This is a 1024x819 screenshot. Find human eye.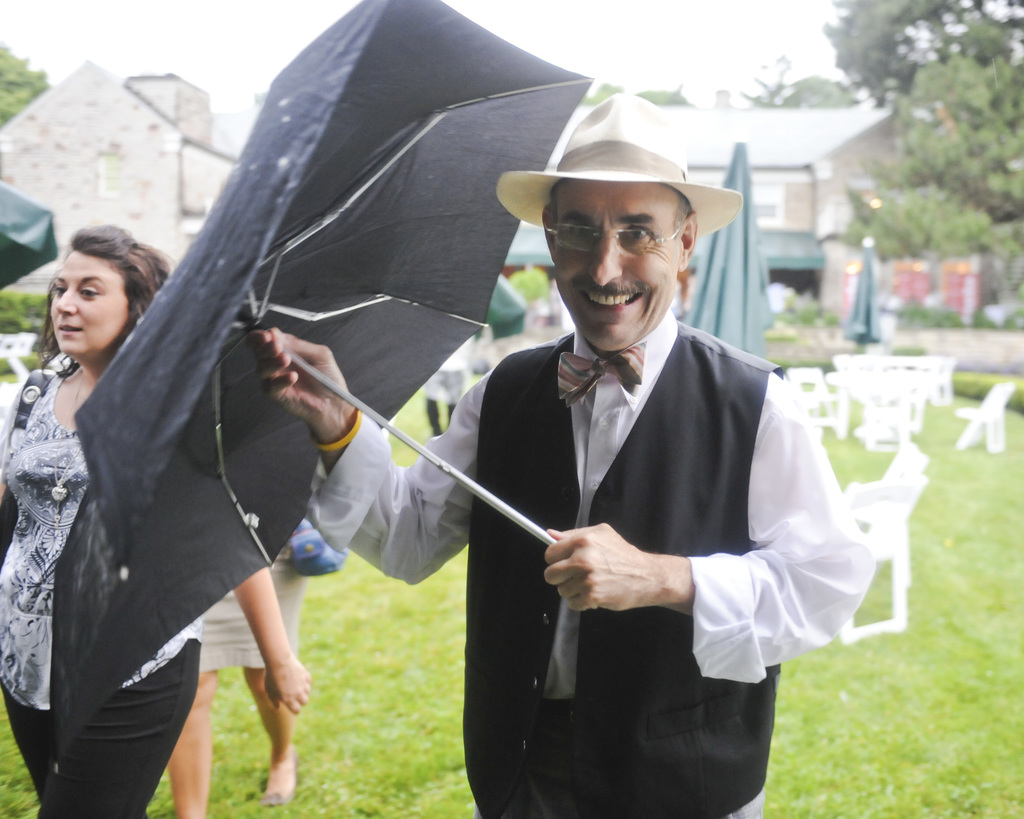
Bounding box: bbox=(619, 222, 650, 242).
